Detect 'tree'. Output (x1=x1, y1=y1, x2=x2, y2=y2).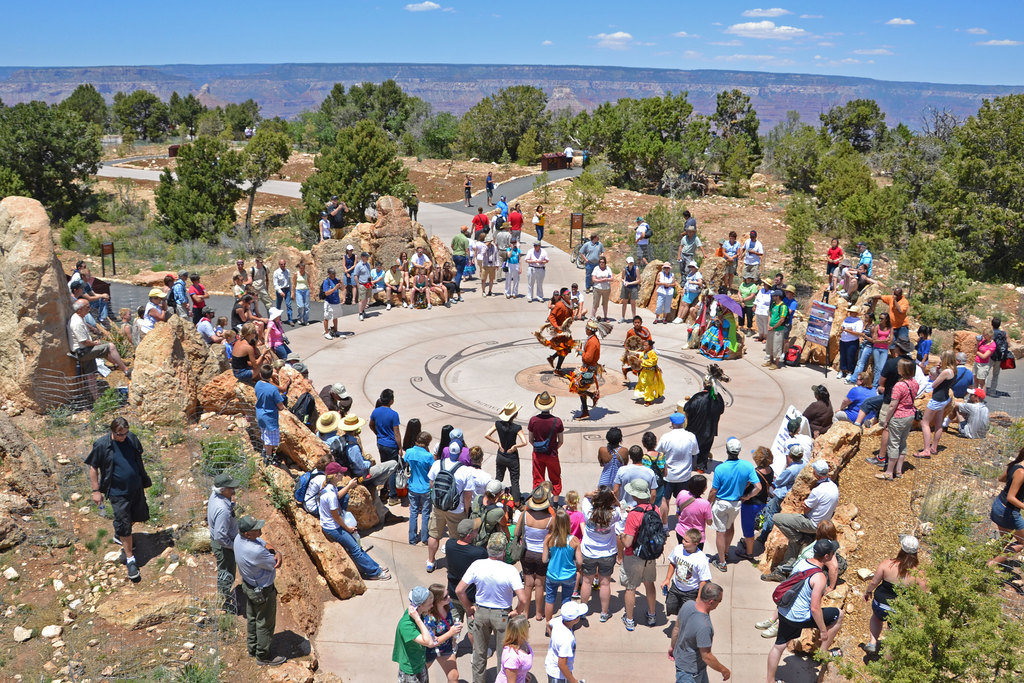
(x1=111, y1=90, x2=159, y2=142).
